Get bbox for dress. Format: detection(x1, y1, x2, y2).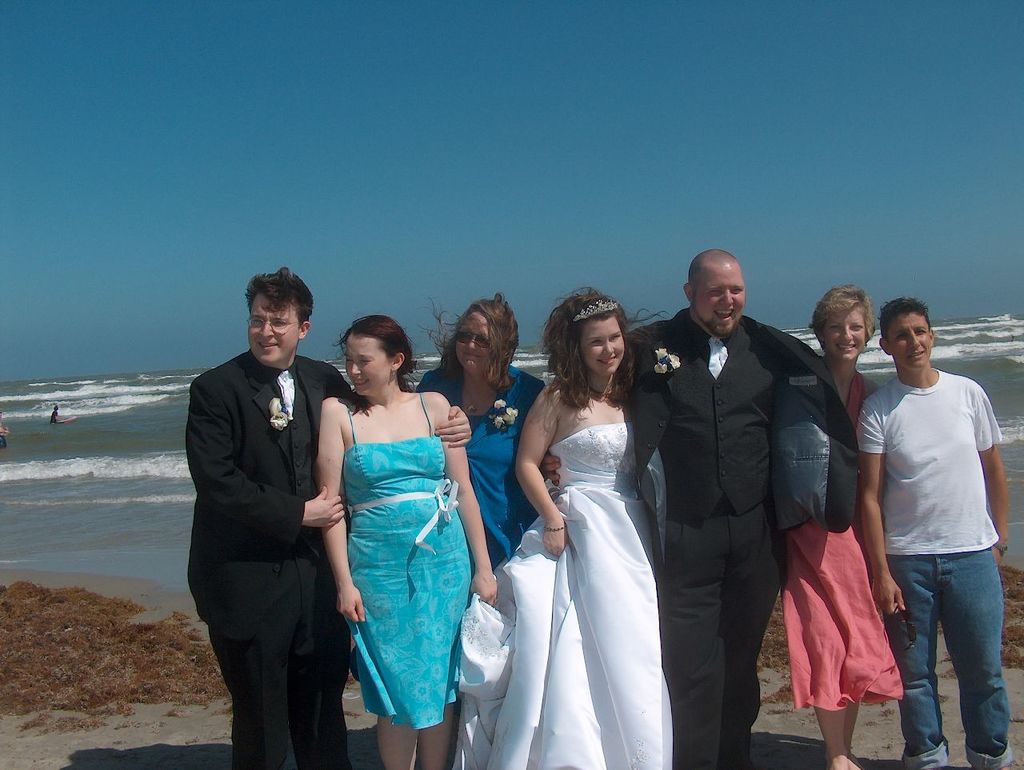
detection(450, 417, 674, 769).
